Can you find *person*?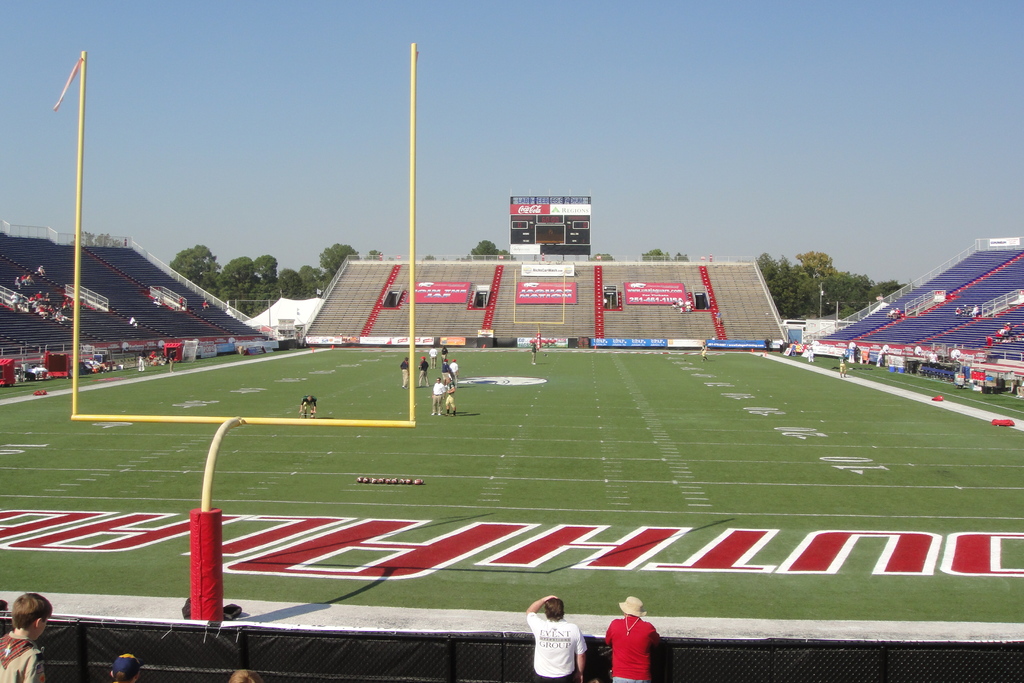
Yes, bounding box: region(138, 355, 145, 370).
